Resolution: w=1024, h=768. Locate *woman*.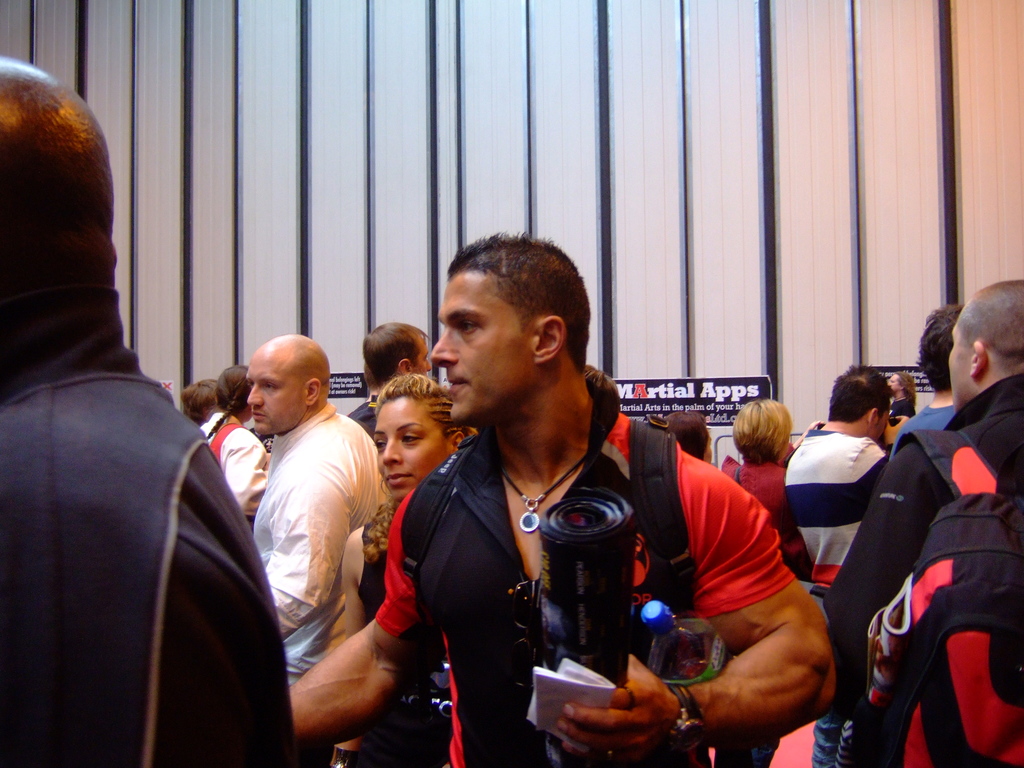
[195,364,278,525].
